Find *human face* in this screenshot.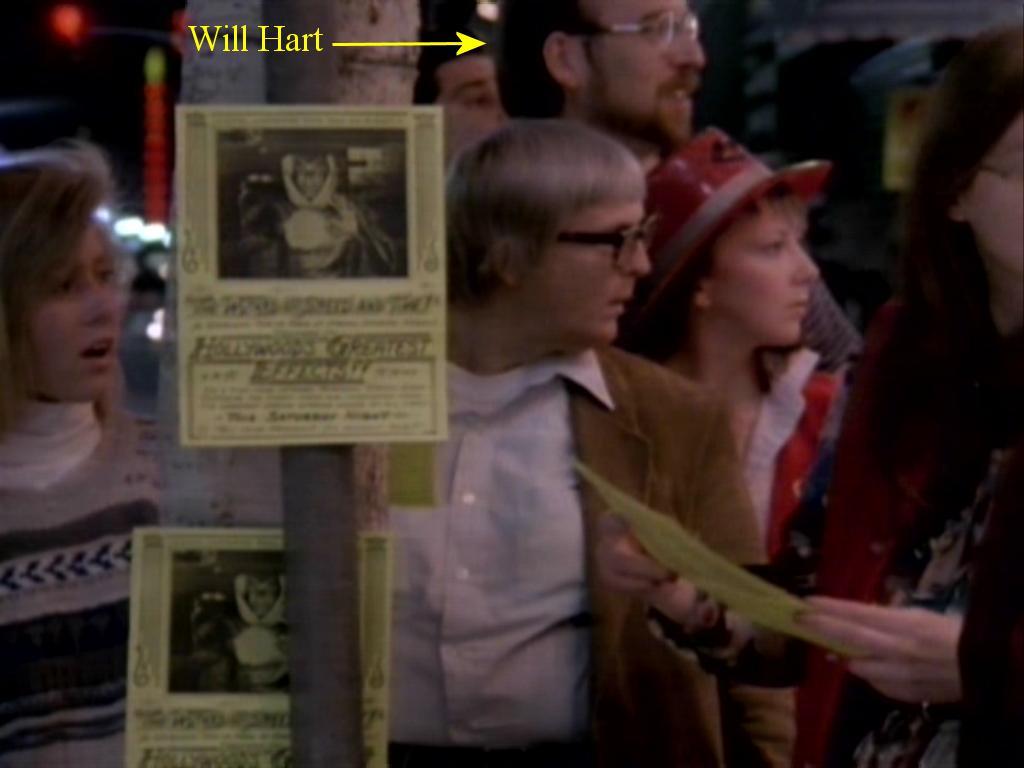
The bounding box for *human face* is <region>238, 579, 282, 611</region>.
